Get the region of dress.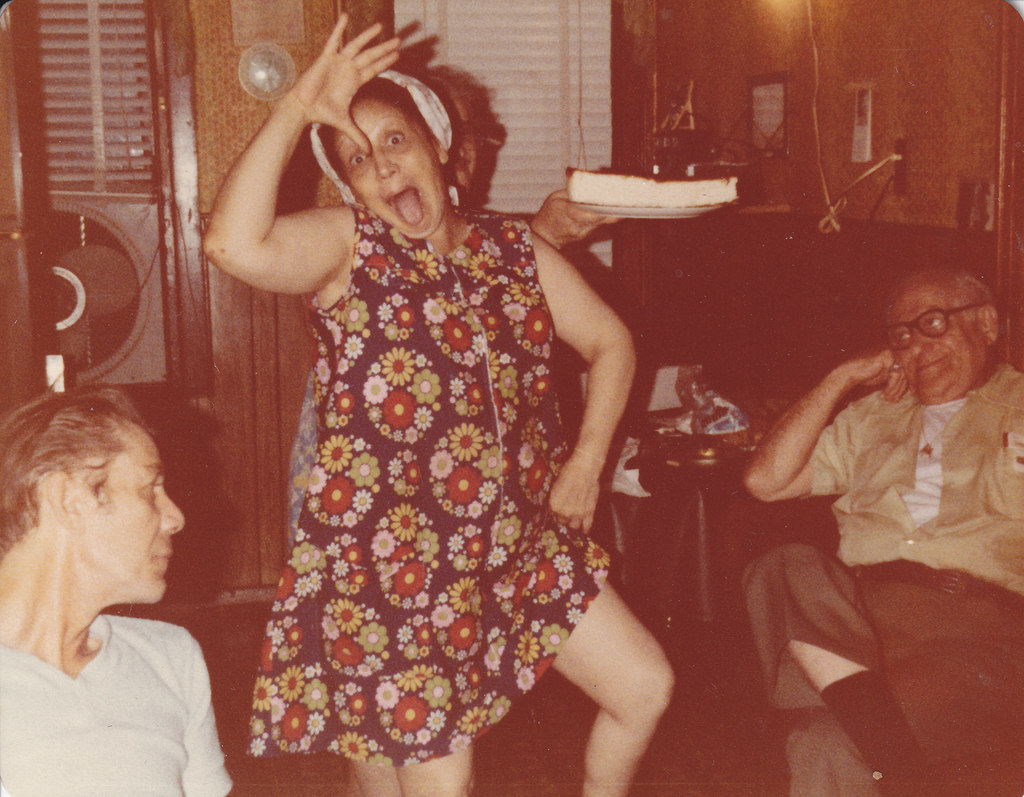
BBox(244, 202, 609, 757).
